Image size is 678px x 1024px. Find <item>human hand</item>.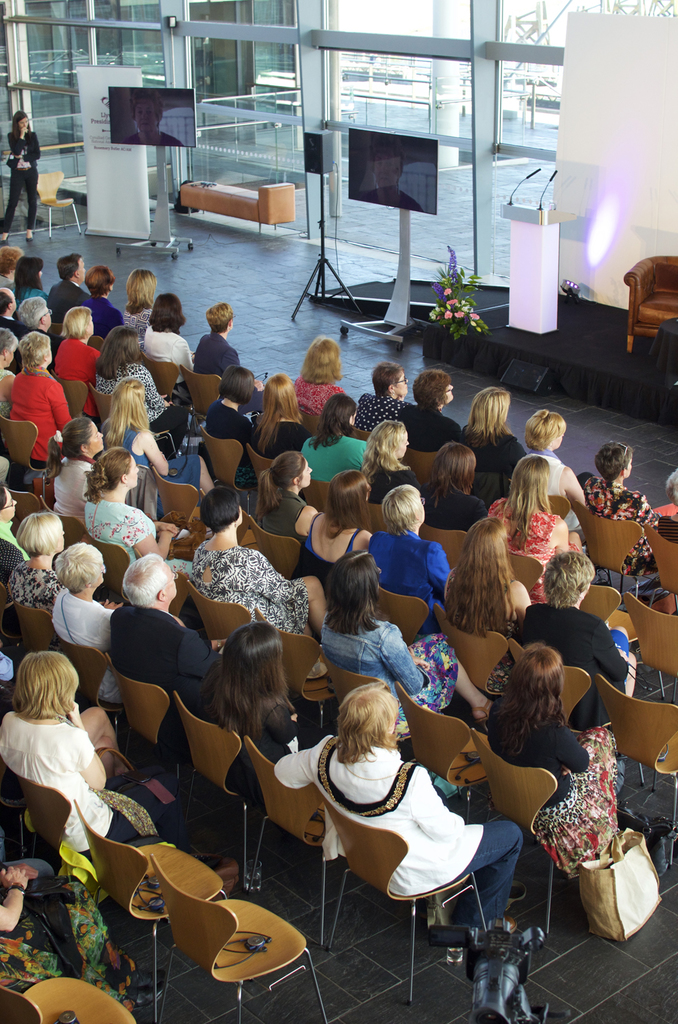
region(9, 152, 22, 159).
